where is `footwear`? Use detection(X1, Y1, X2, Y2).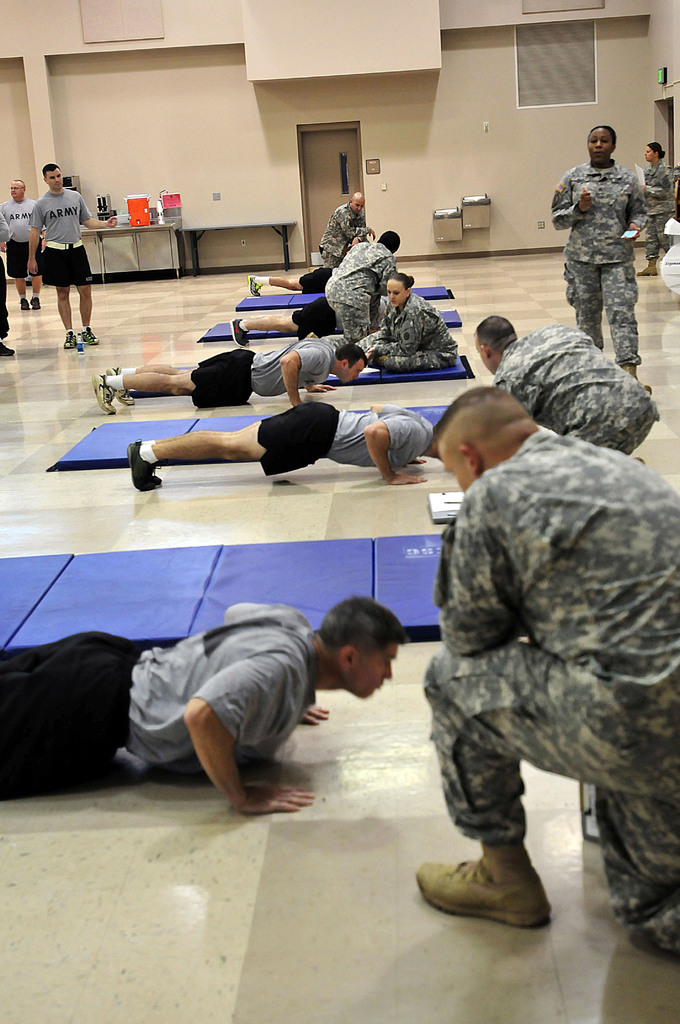
detection(63, 326, 77, 350).
